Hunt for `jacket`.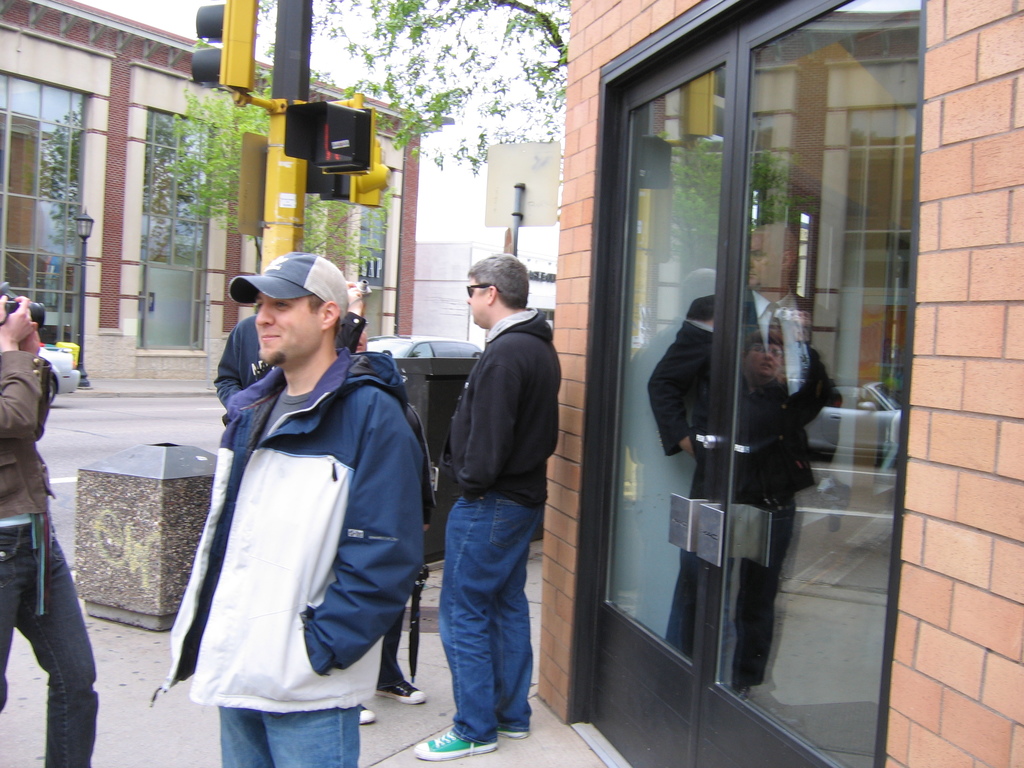
Hunted down at 436/310/563/509.
